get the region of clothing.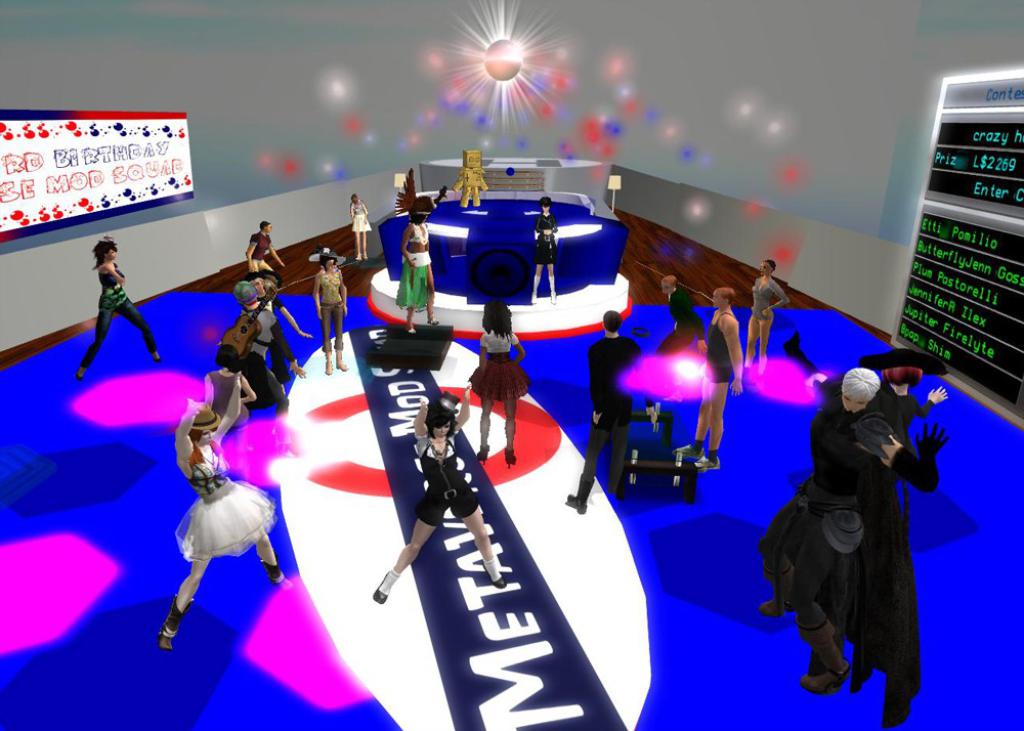
select_region(82, 262, 157, 373).
